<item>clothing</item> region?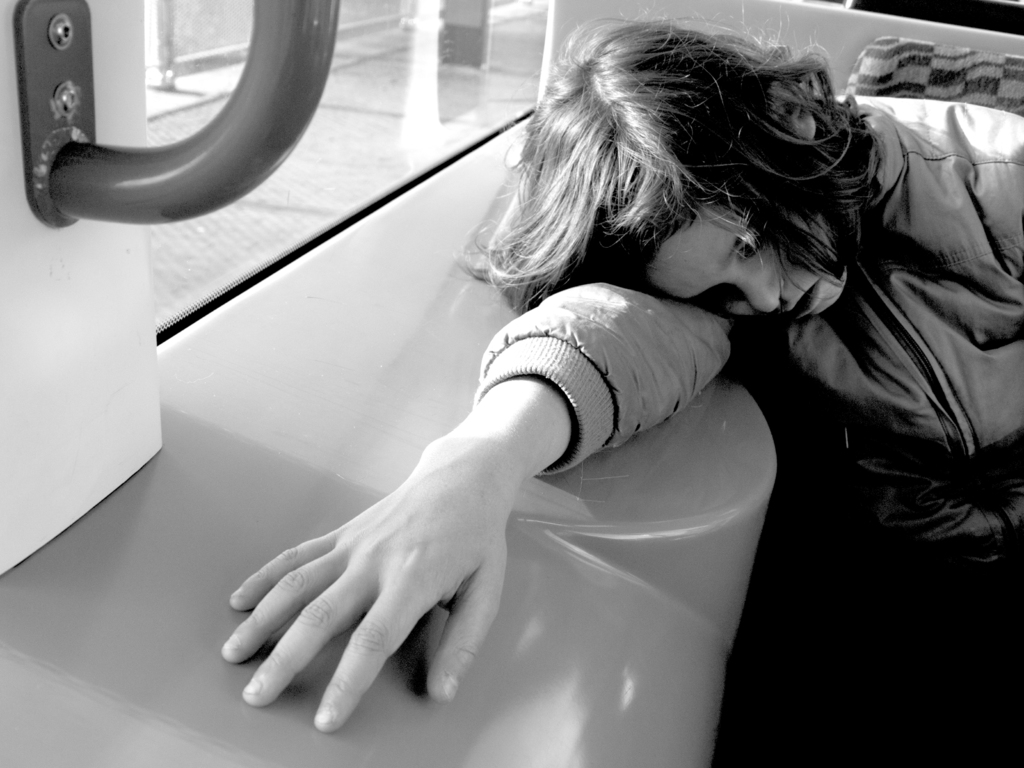
474:79:1020:622
